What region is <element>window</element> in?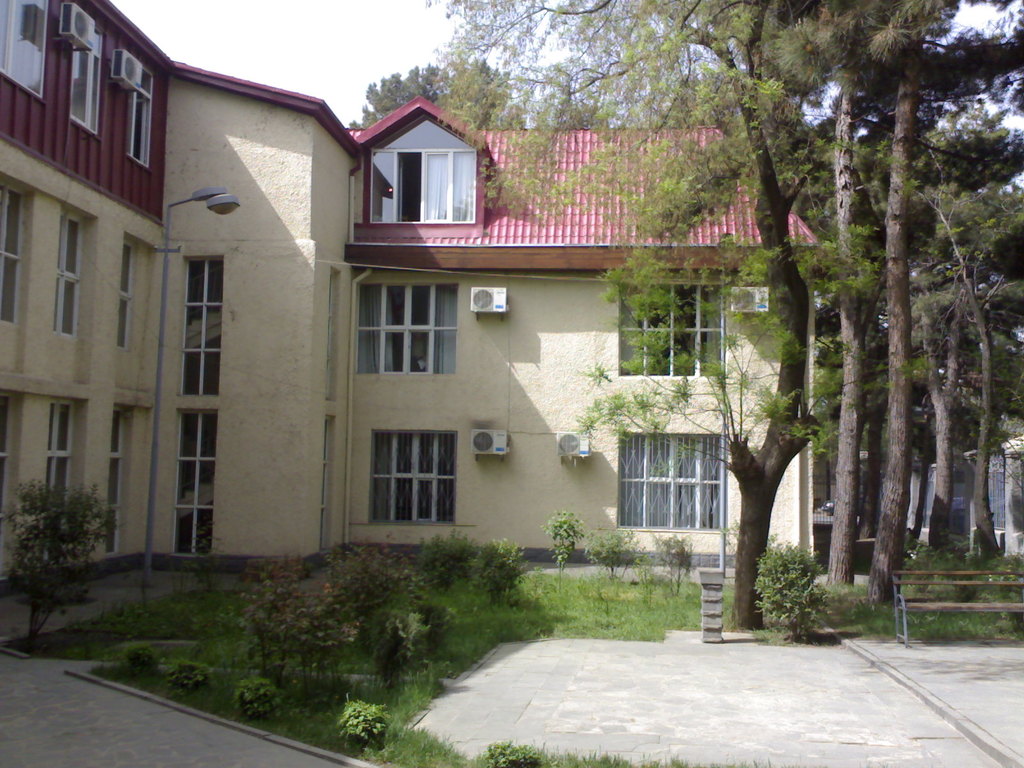
bbox=[354, 280, 457, 376].
